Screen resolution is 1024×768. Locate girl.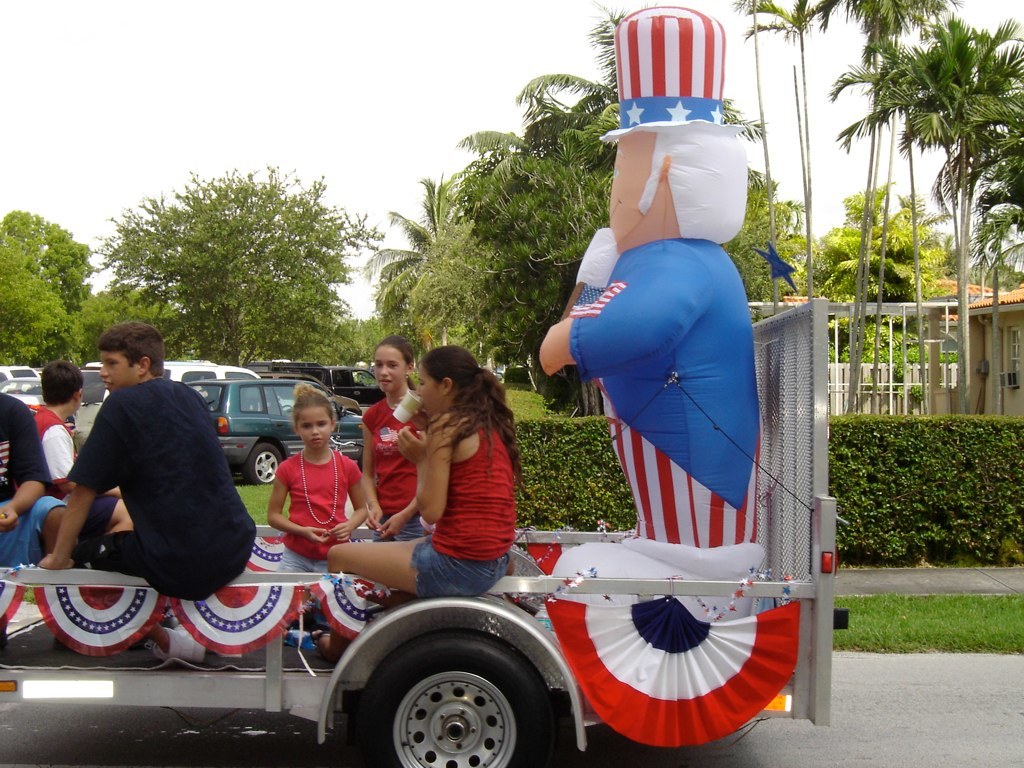
<region>325, 344, 524, 643</region>.
